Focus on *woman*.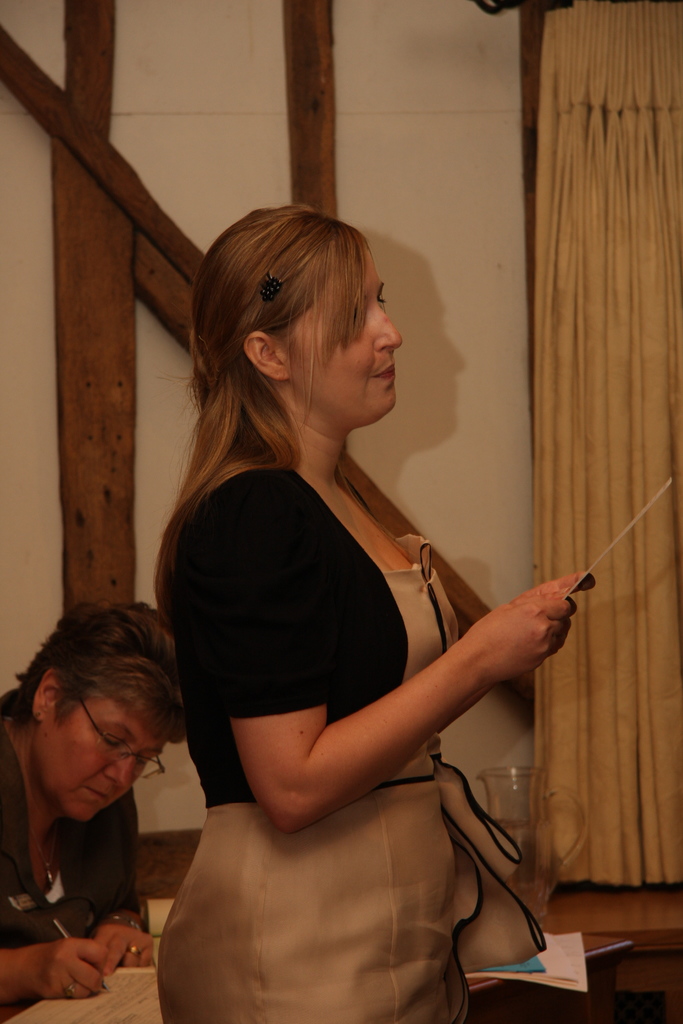
Focused at left=153, top=208, right=546, bottom=1015.
